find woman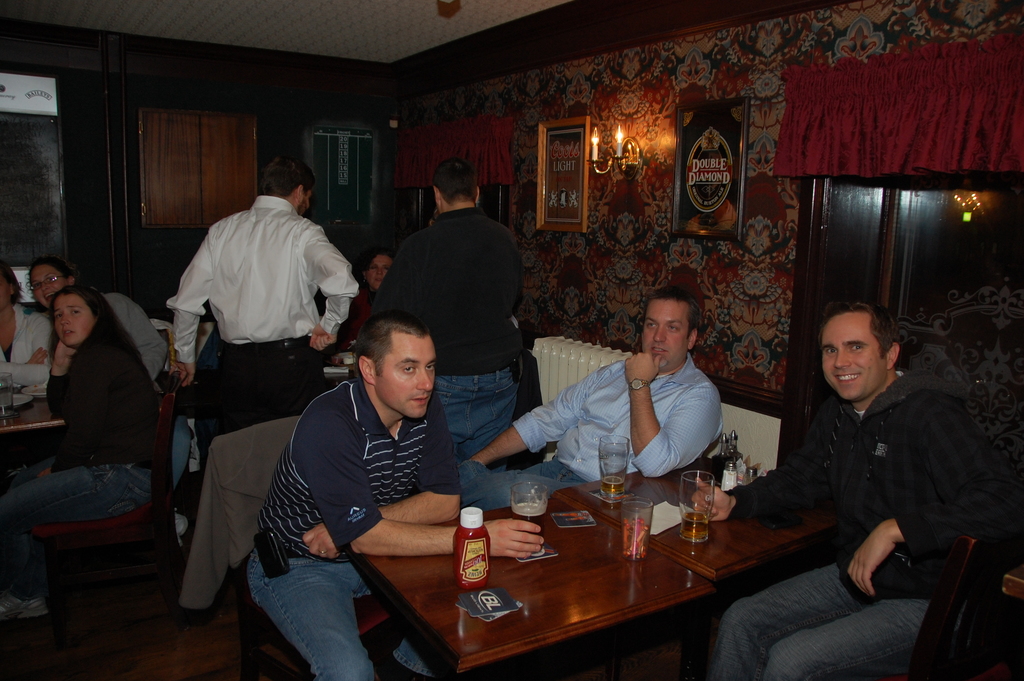
(x1=0, y1=259, x2=57, y2=406)
